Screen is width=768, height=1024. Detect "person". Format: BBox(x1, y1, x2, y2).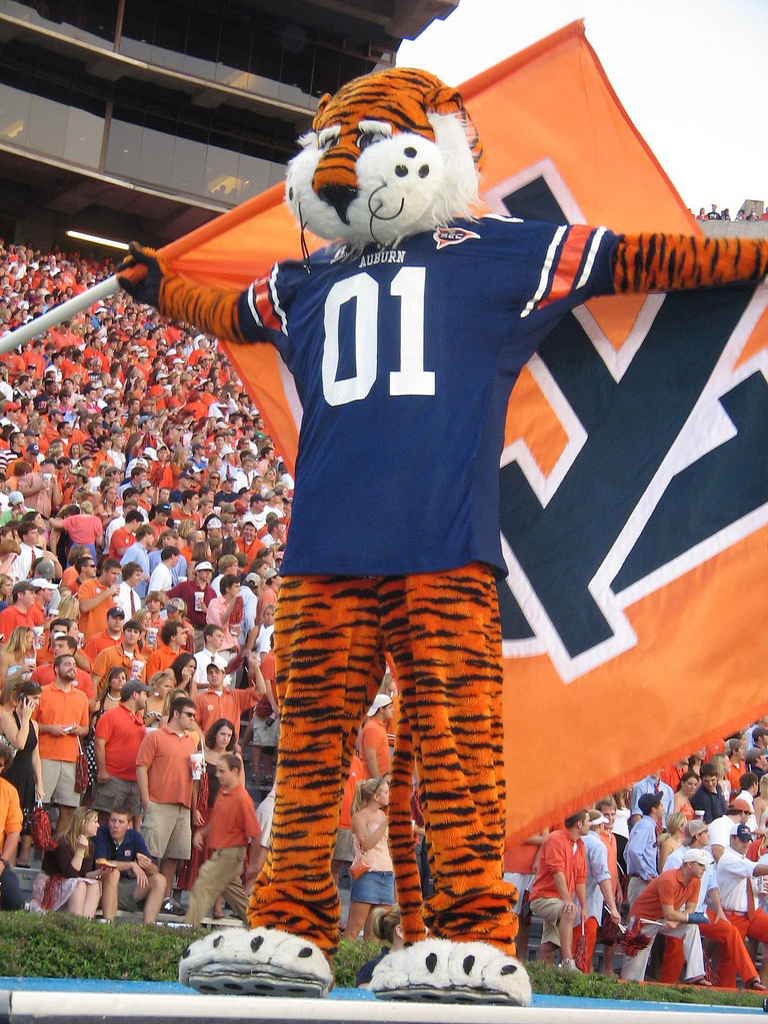
BBox(669, 767, 693, 833).
